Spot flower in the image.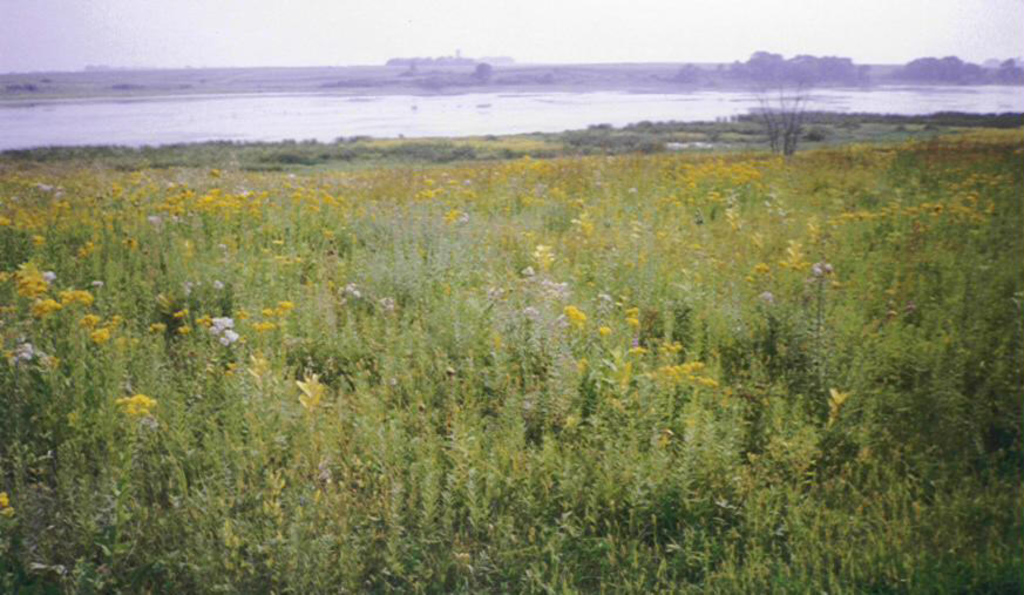
flower found at (147, 215, 165, 230).
